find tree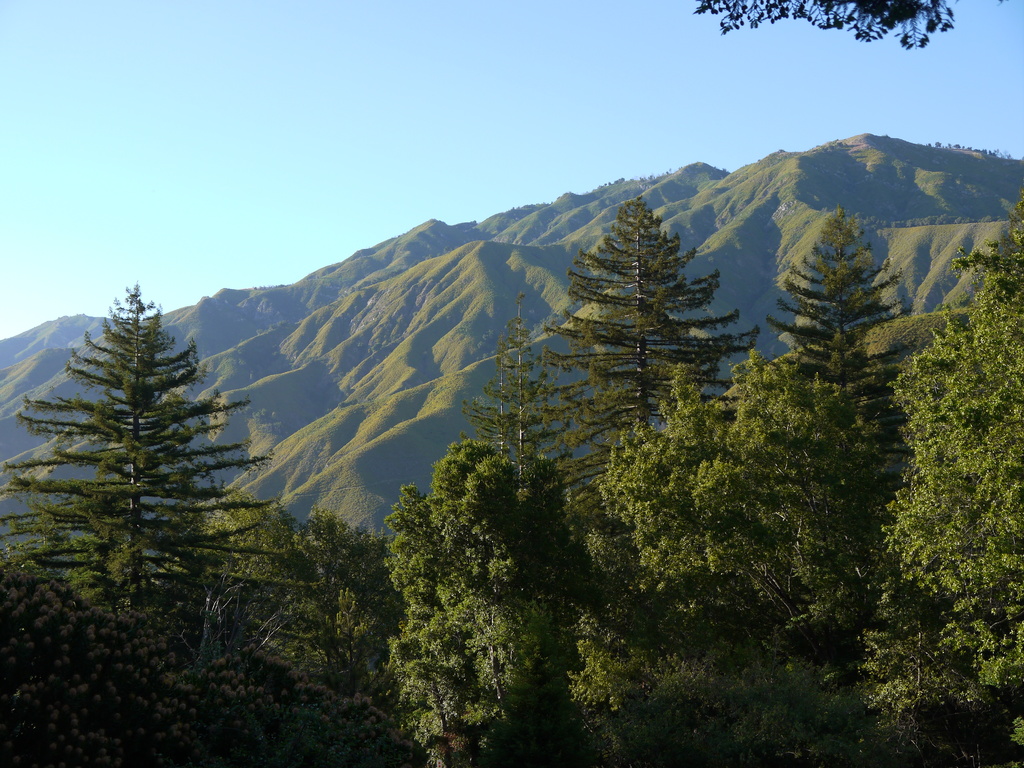
22/257/264/641
